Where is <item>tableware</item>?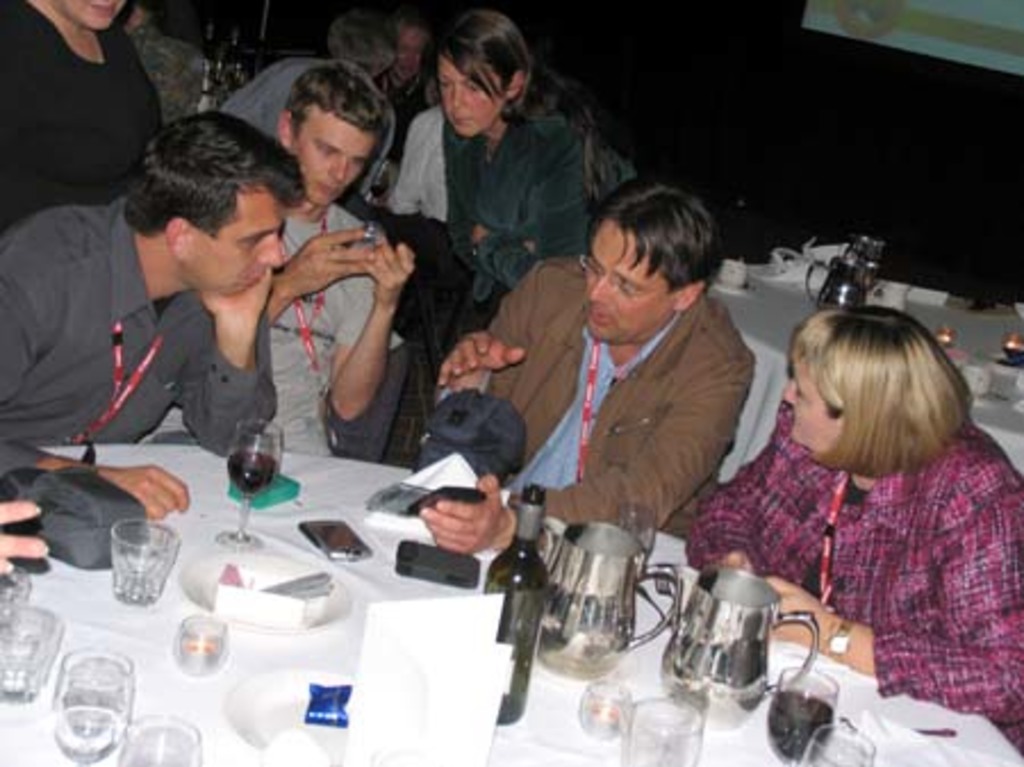
(0,603,66,706).
